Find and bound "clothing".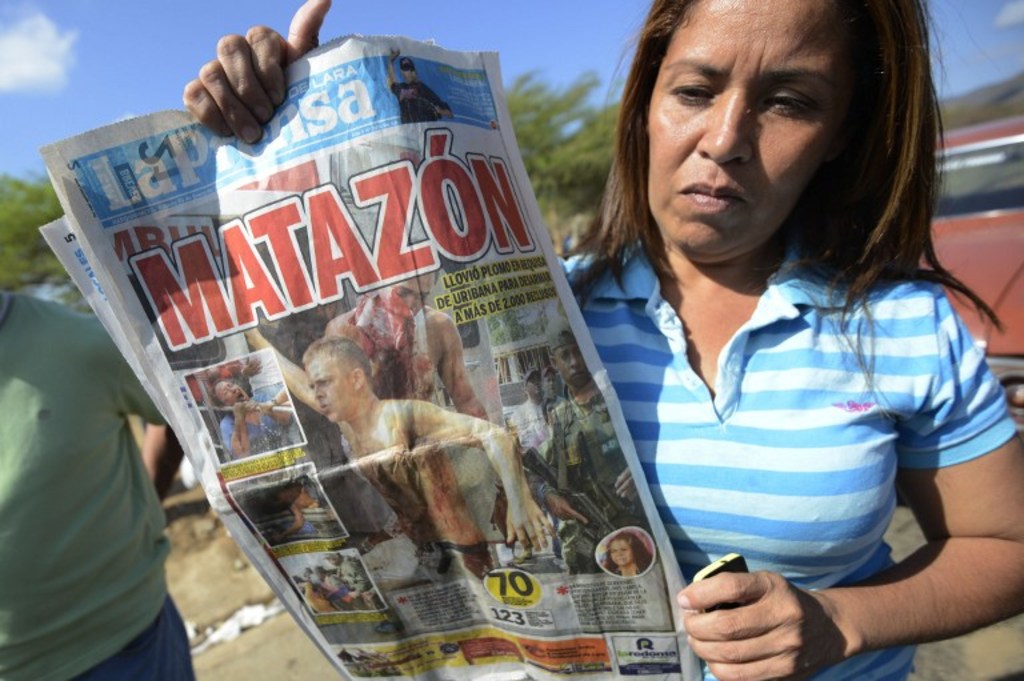
Bound: x1=244 y1=348 x2=304 y2=448.
